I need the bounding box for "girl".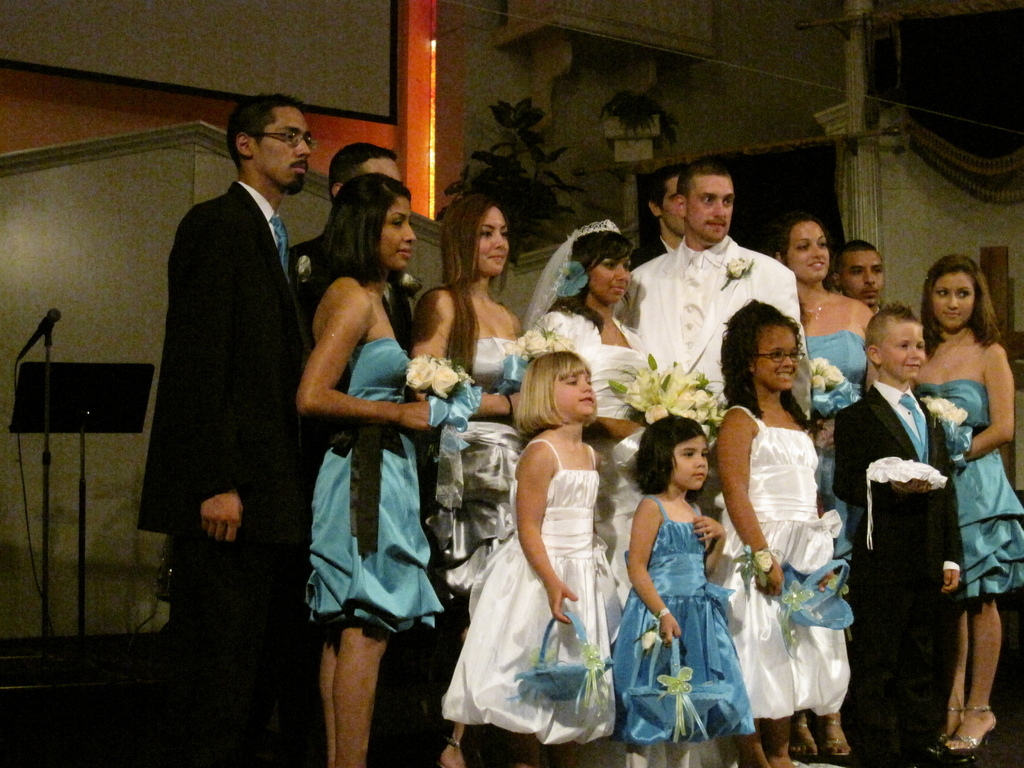
Here it is: bbox=(408, 192, 572, 763).
